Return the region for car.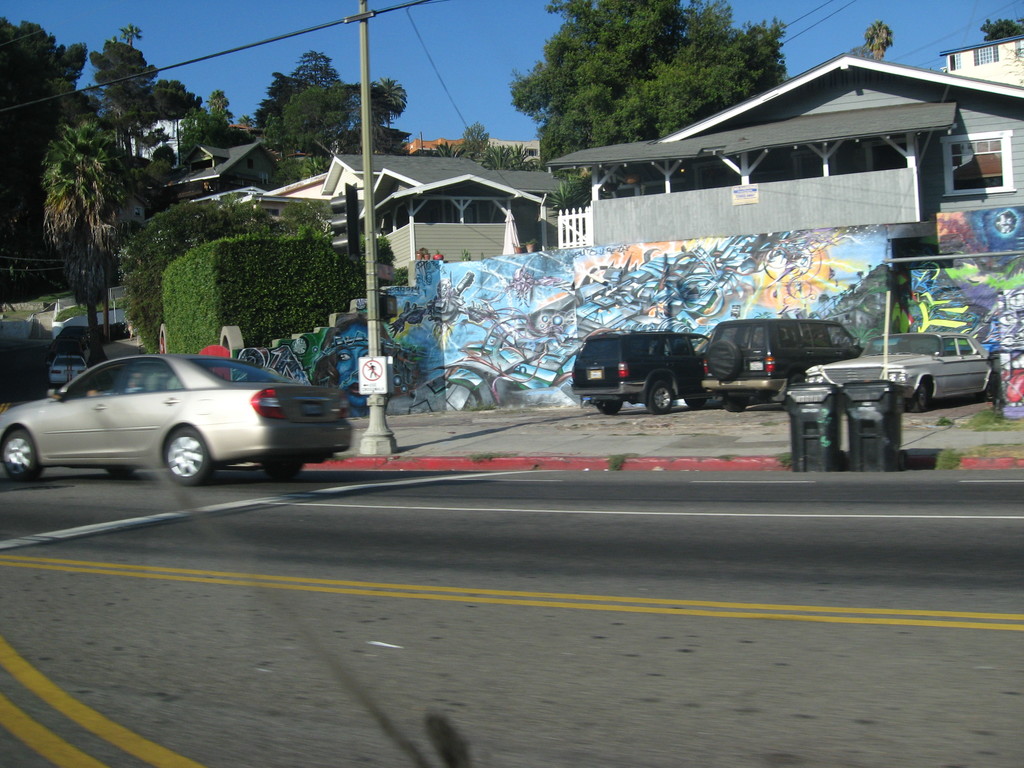
0 355 352 487.
